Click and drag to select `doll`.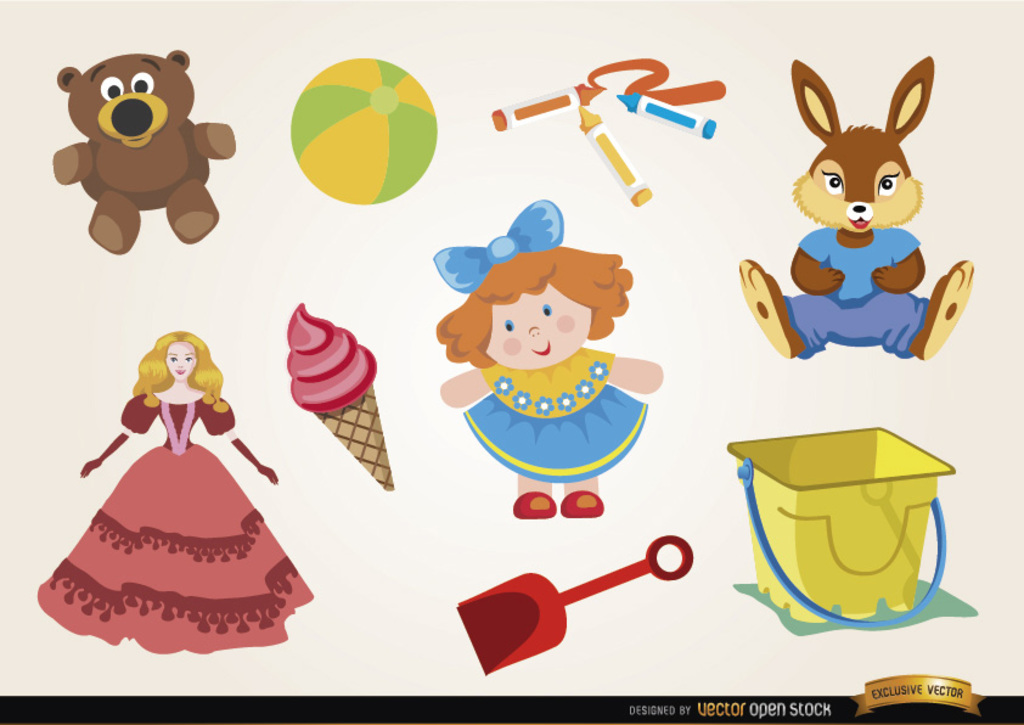
Selection: bbox(437, 196, 663, 522).
